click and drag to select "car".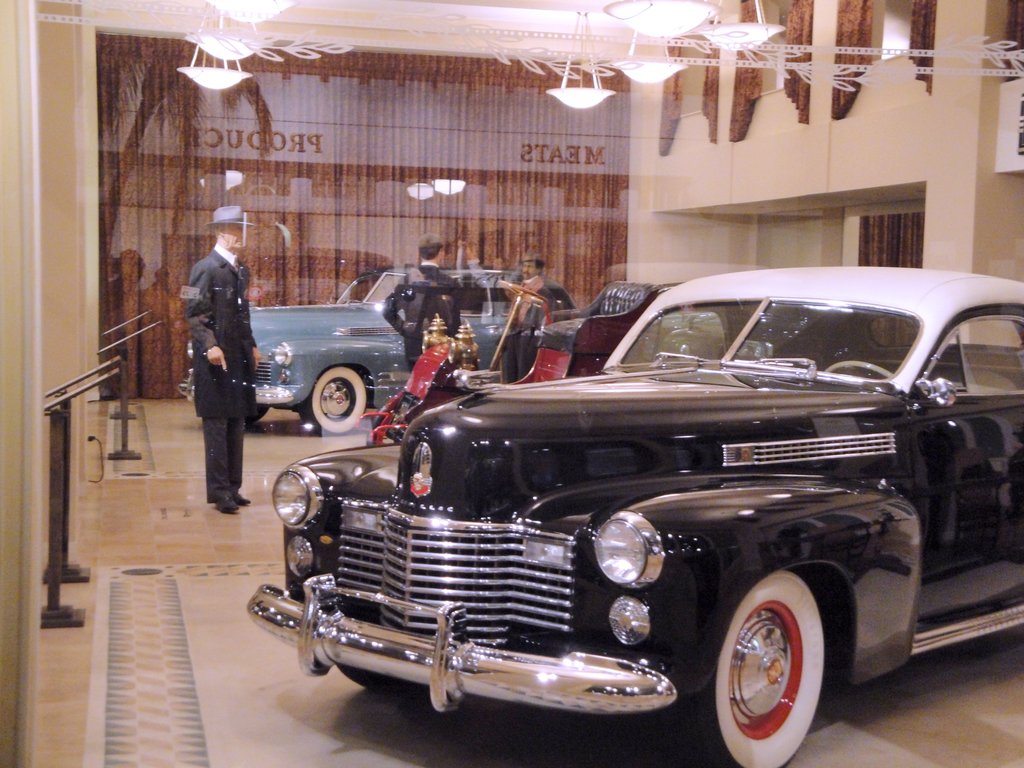
Selection: region(255, 267, 1023, 763).
